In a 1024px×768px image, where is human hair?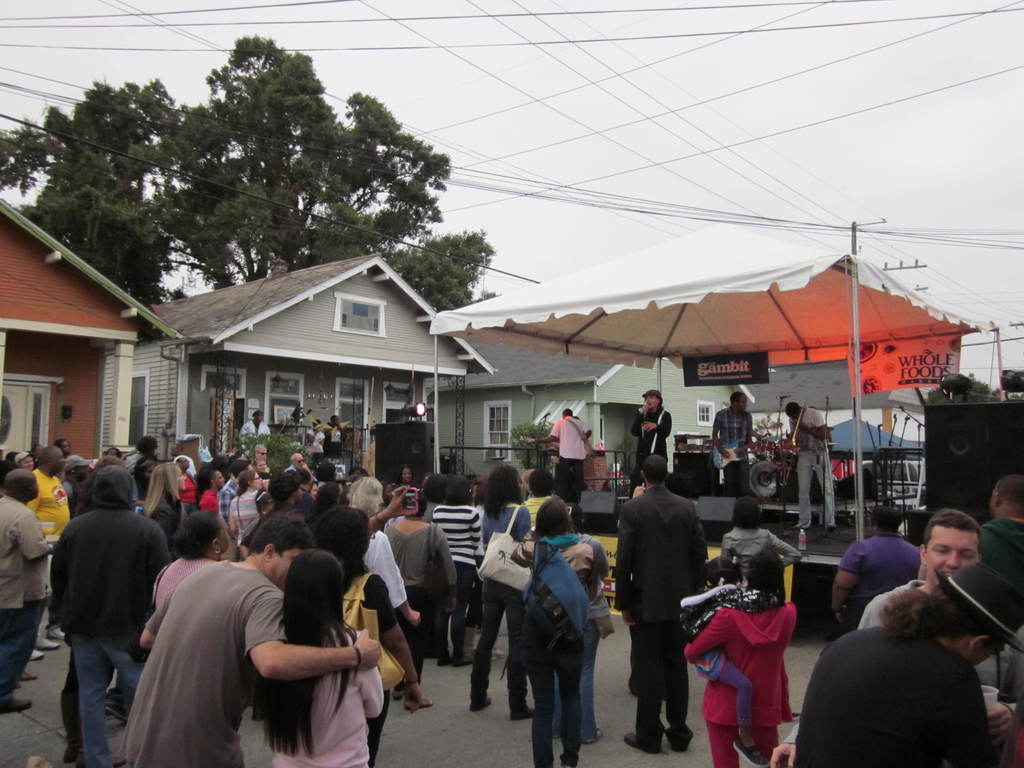
crop(872, 508, 904, 535).
